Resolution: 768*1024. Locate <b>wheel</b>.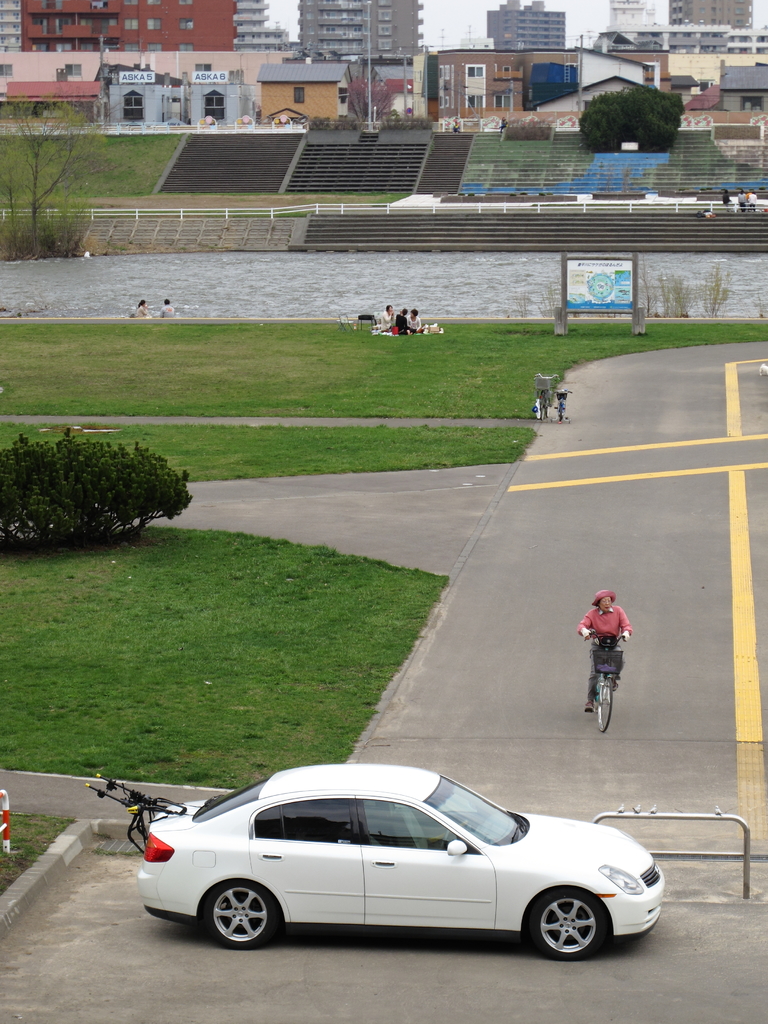
pyautogui.locateOnScreen(588, 675, 620, 743).
